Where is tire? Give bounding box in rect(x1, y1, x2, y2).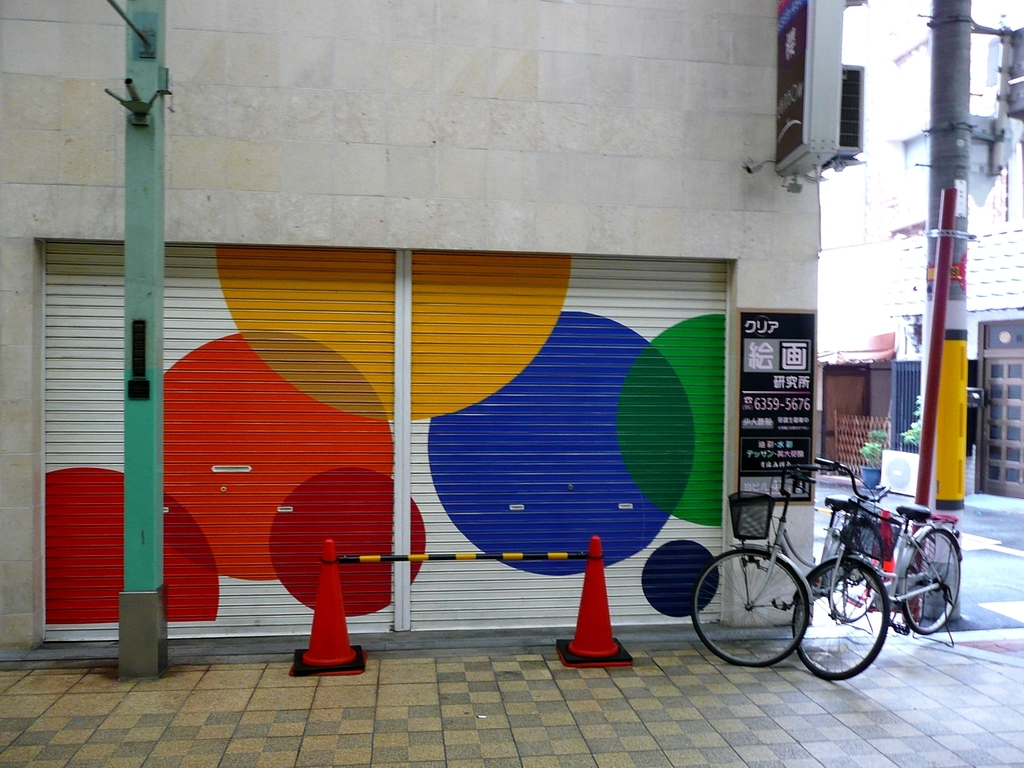
rect(790, 555, 890, 684).
